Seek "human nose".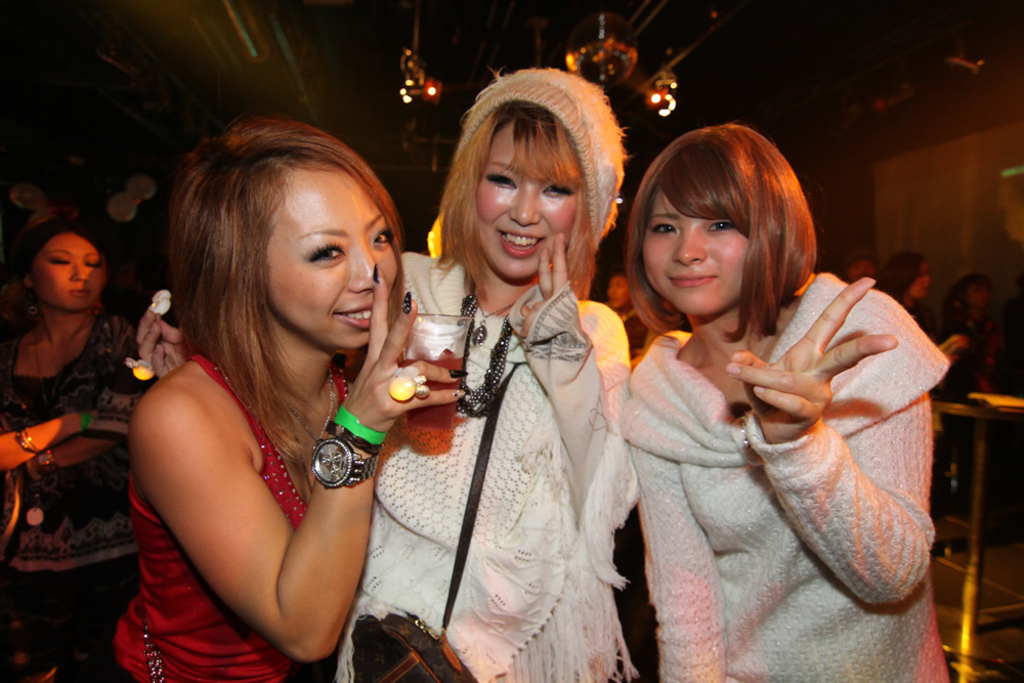
{"x1": 674, "y1": 228, "x2": 705, "y2": 267}.
